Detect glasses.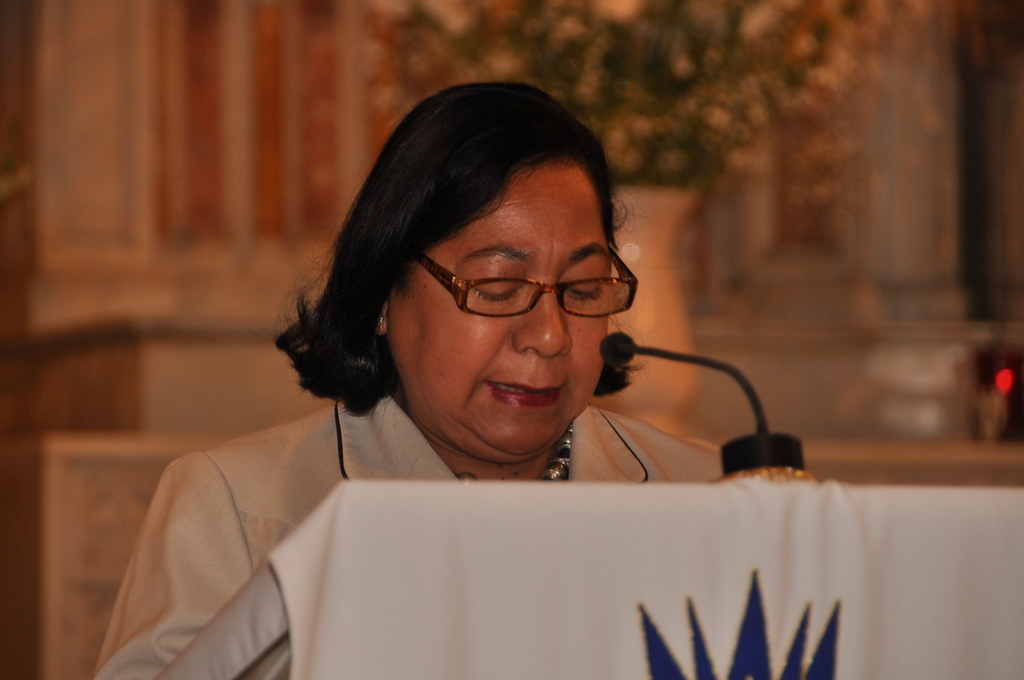
Detected at box=[380, 245, 627, 330].
